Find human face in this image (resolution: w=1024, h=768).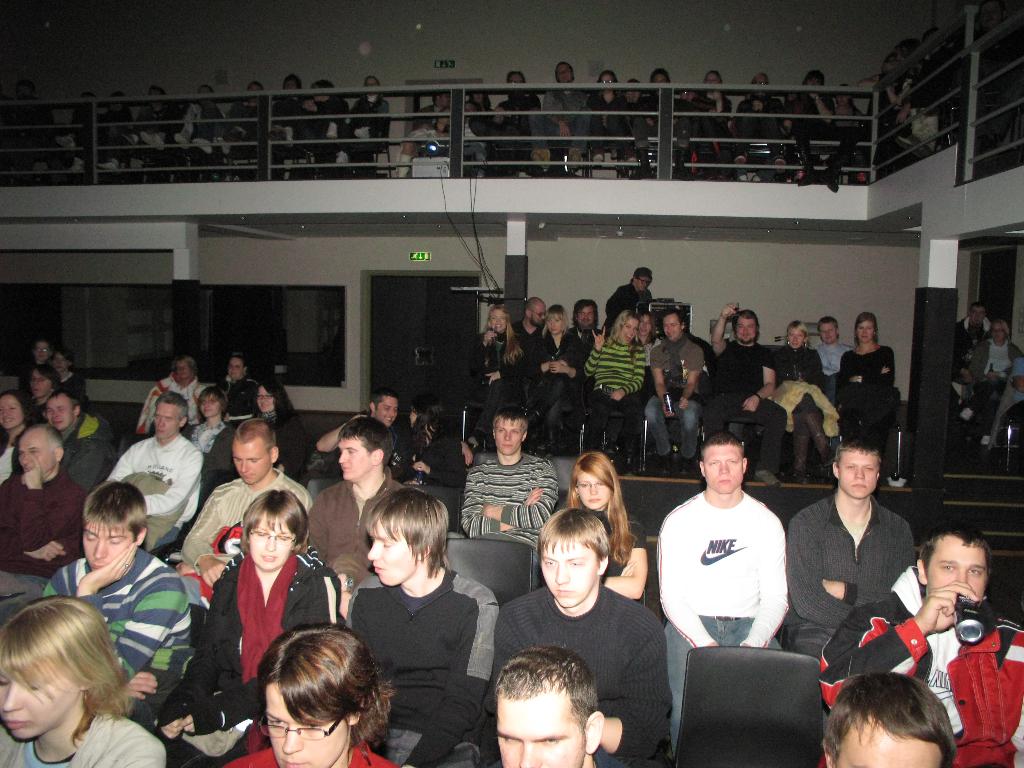
<box>930,540,980,600</box>.
